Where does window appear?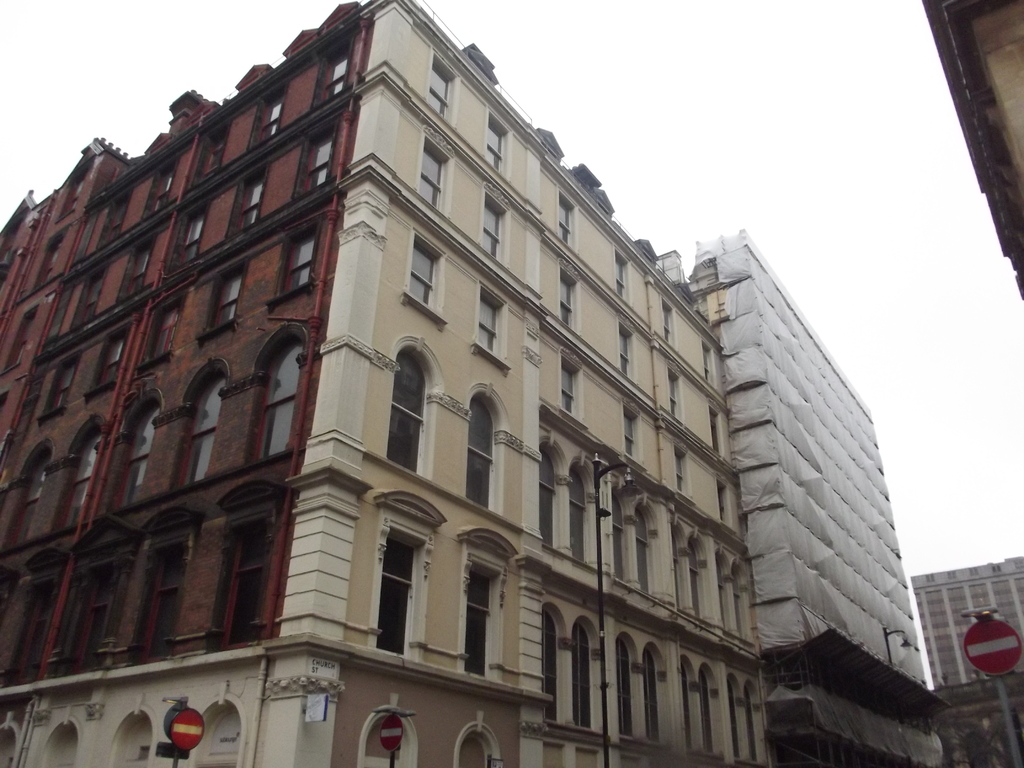
Appears at 625 410 636 454.
